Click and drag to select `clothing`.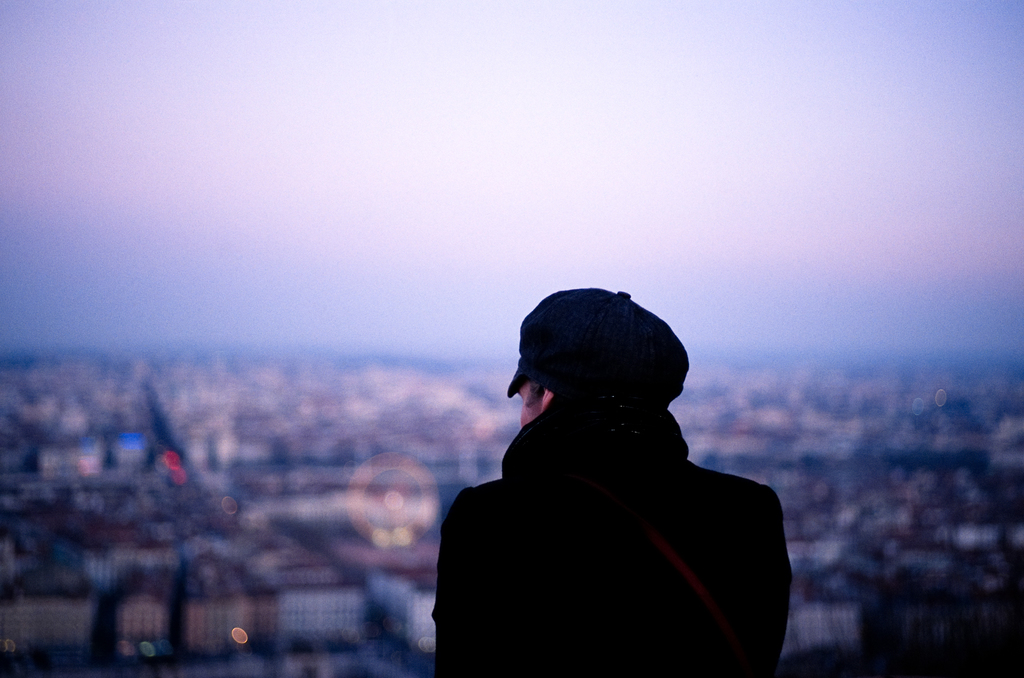
Selection: BBox(440, 330, 799, 677).
